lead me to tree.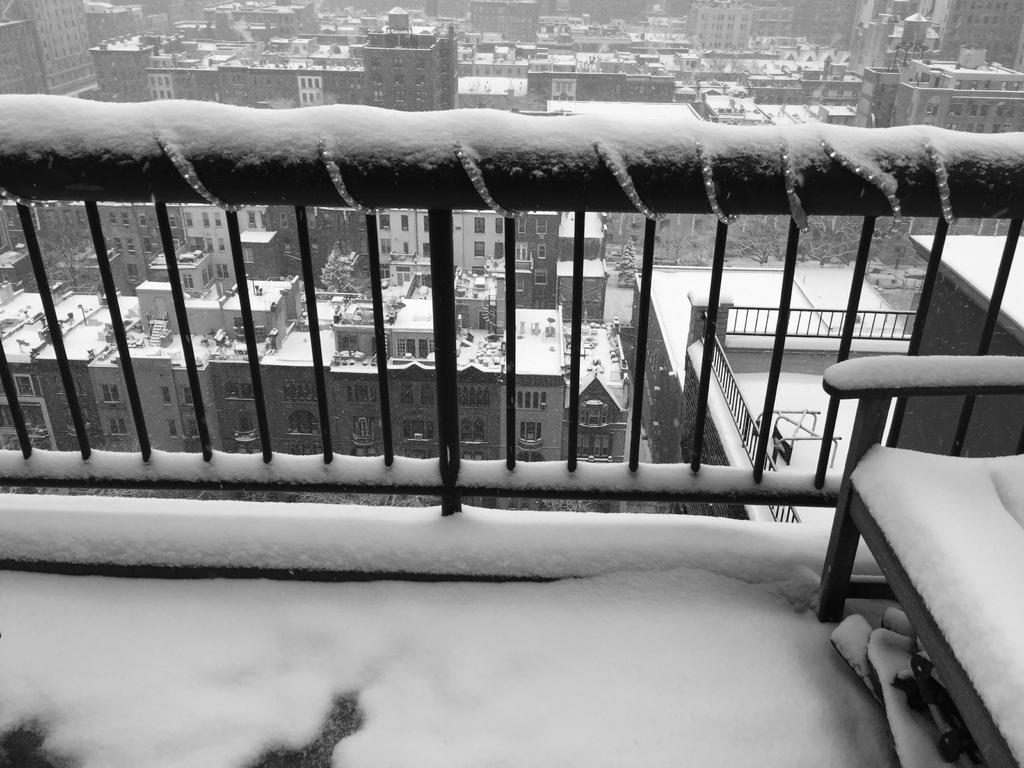
Lead to {"left": 322, "top": 241, "right": 362, "bottom": 305}.
